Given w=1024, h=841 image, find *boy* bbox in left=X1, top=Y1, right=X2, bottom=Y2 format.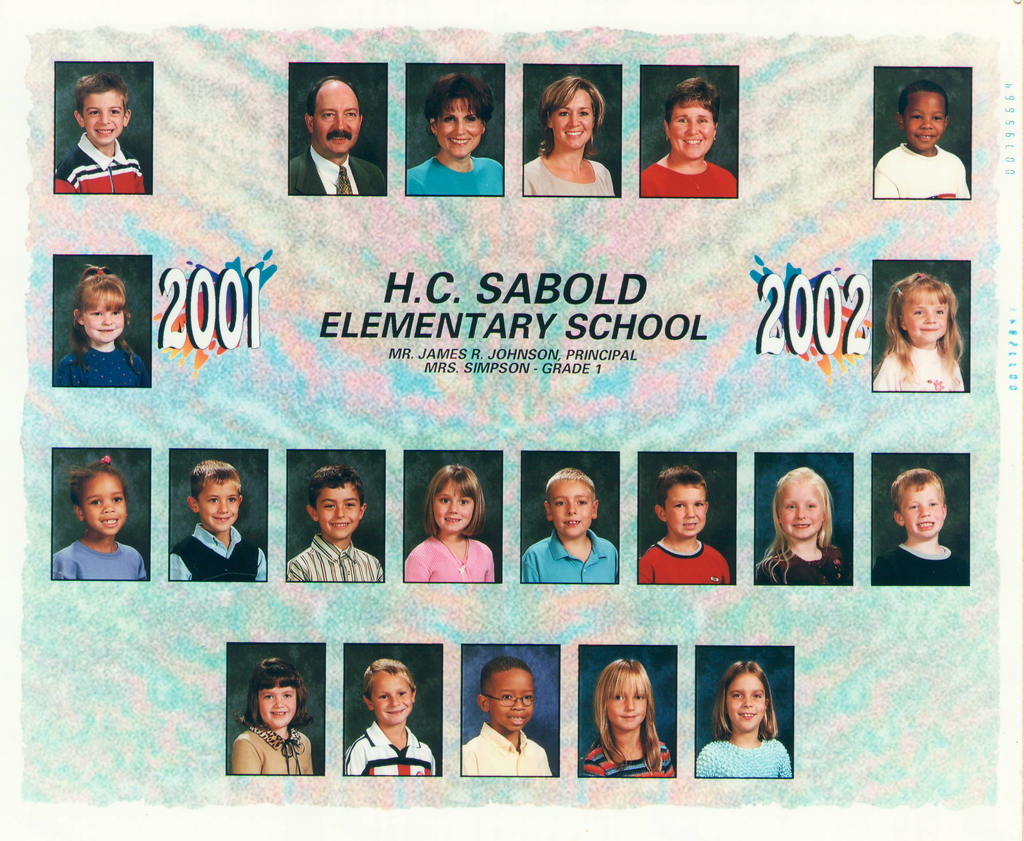
left=347, top=661, right=435, bottom=775.
